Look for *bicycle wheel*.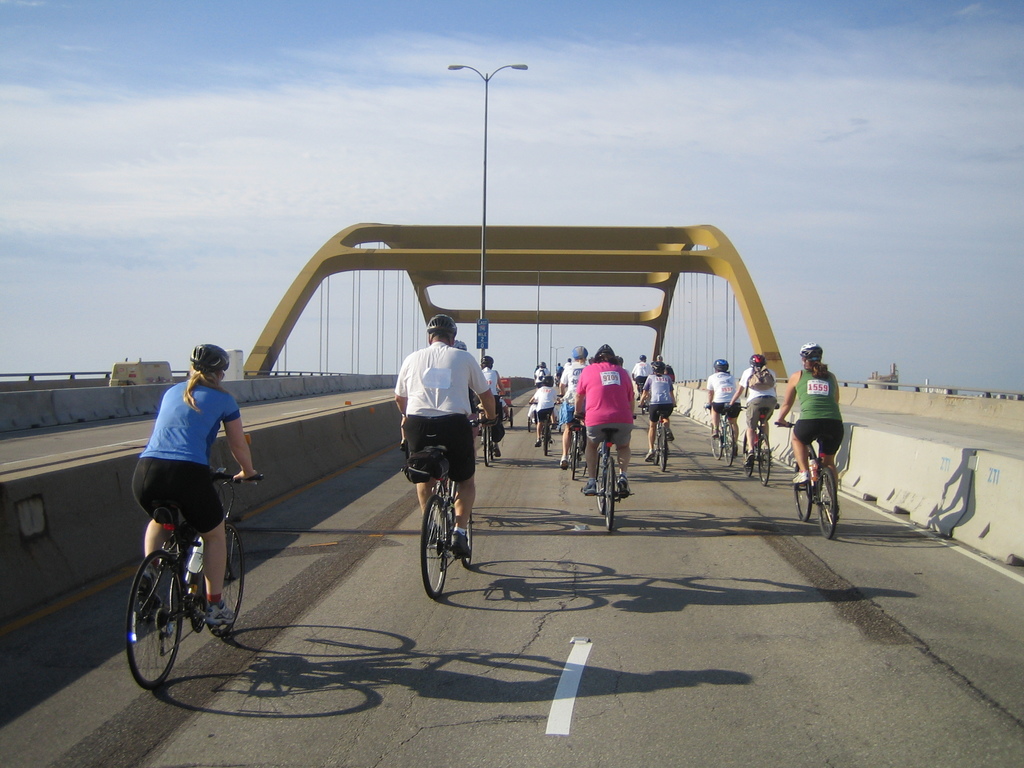
Found: Rect(757, 436, 773, 486).
